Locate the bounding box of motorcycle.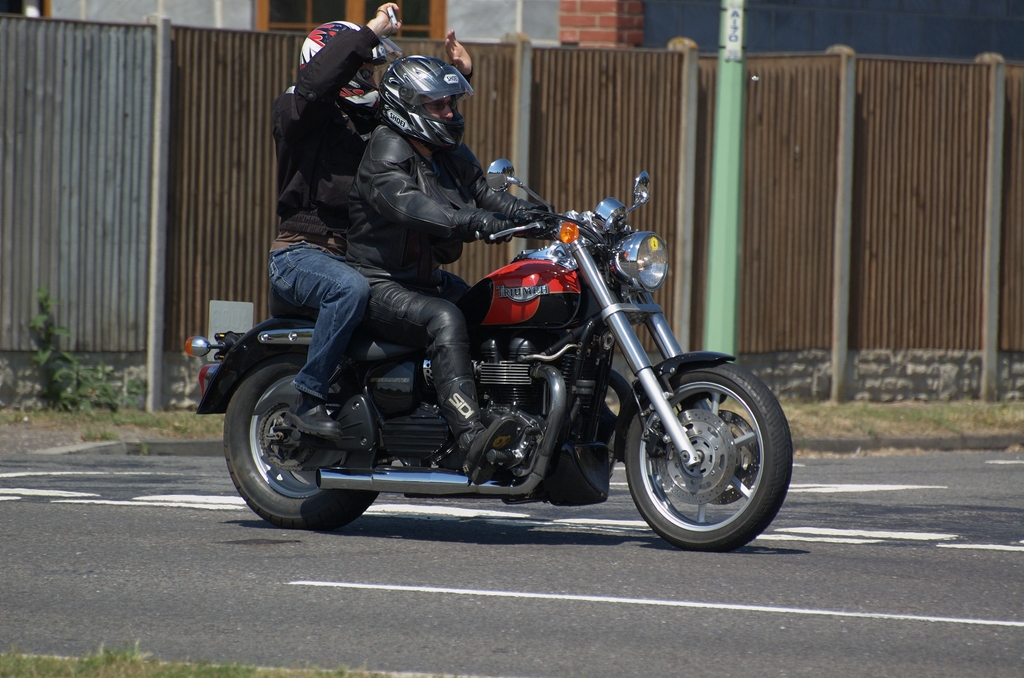
Bounding box: 184, 160, 794, 550.
